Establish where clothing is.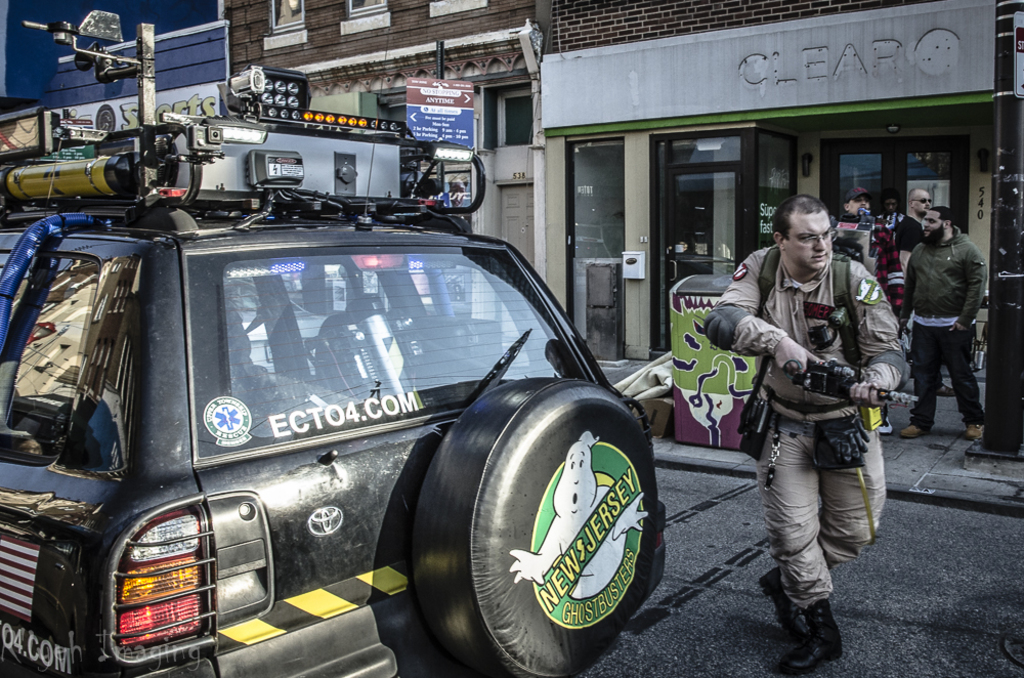
Established at pyautogui.locateOnScreen(903, 222, 985, 433).
